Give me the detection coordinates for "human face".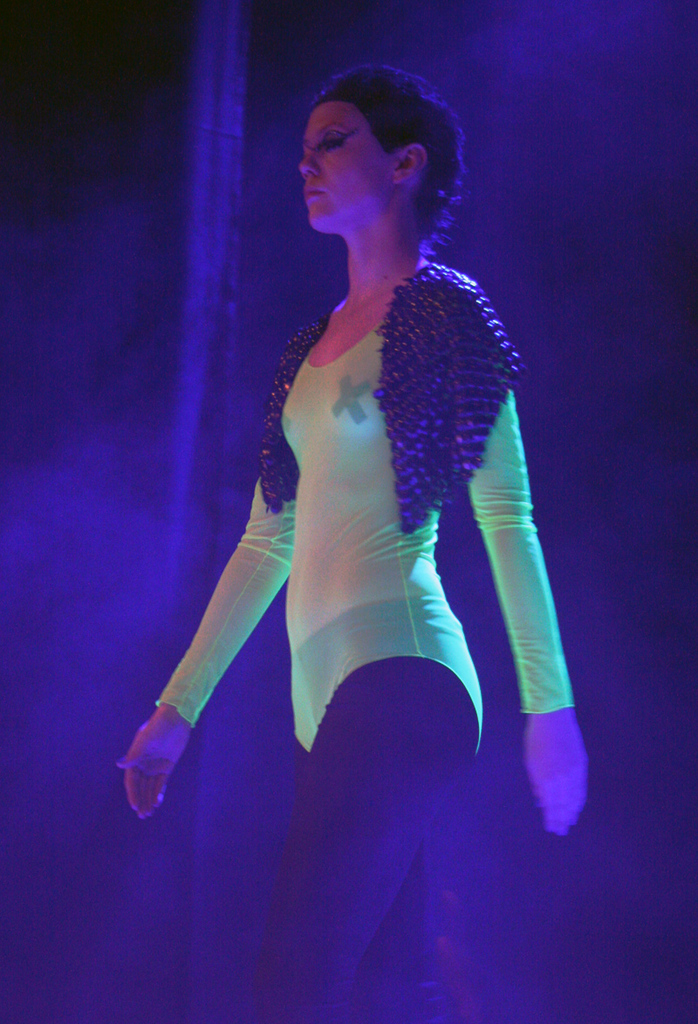
[293, 98, 393, 236].
